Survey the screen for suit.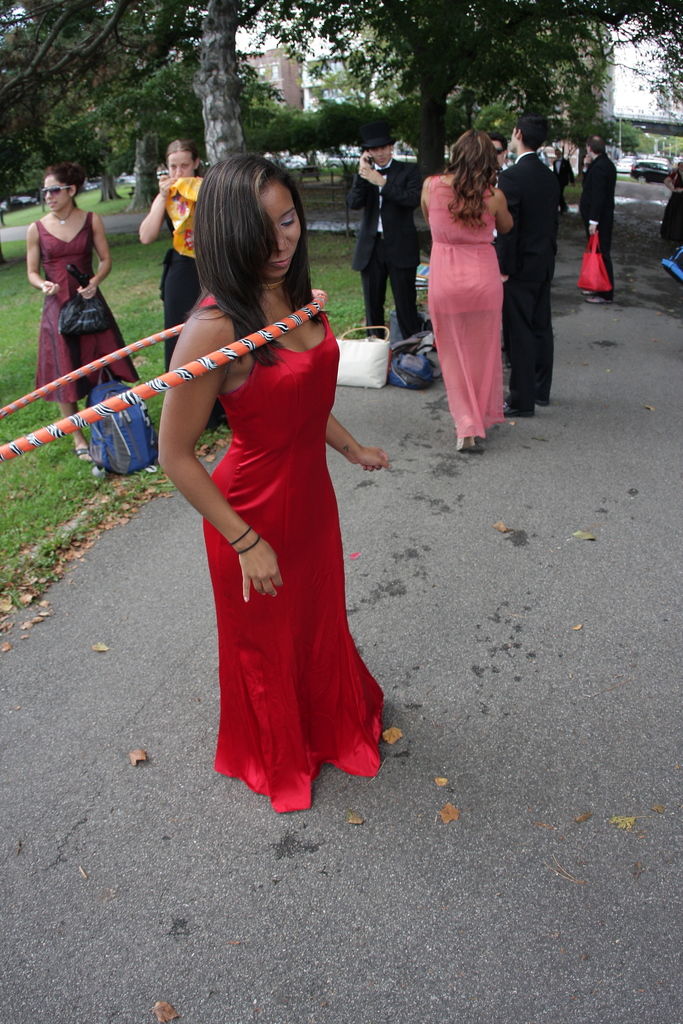
Survey found: crop(346, 156, 422, 342).
